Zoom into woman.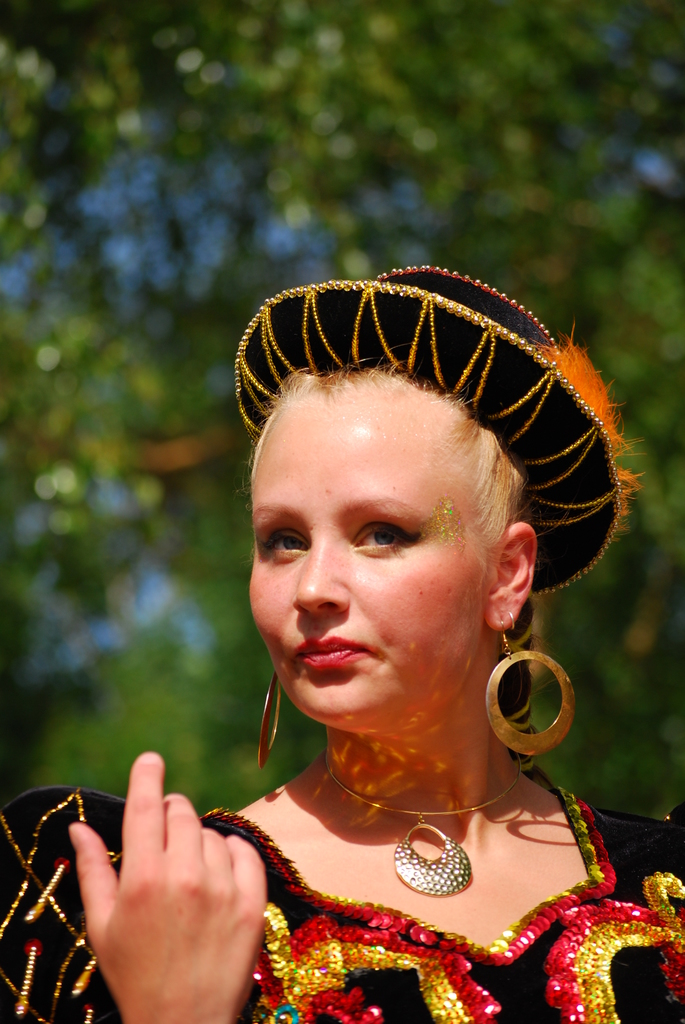
Zoom target: detection(0, 258, 684, 1022).
